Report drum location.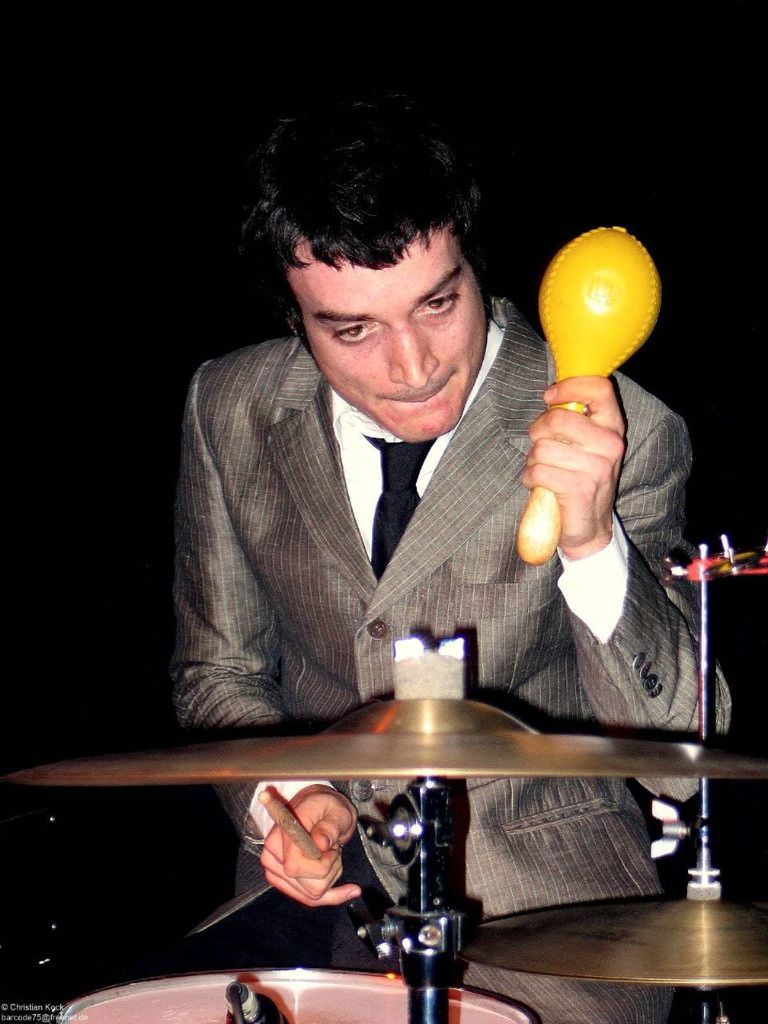
Report: (left=49, top=962, right=527, bottom=1023).
